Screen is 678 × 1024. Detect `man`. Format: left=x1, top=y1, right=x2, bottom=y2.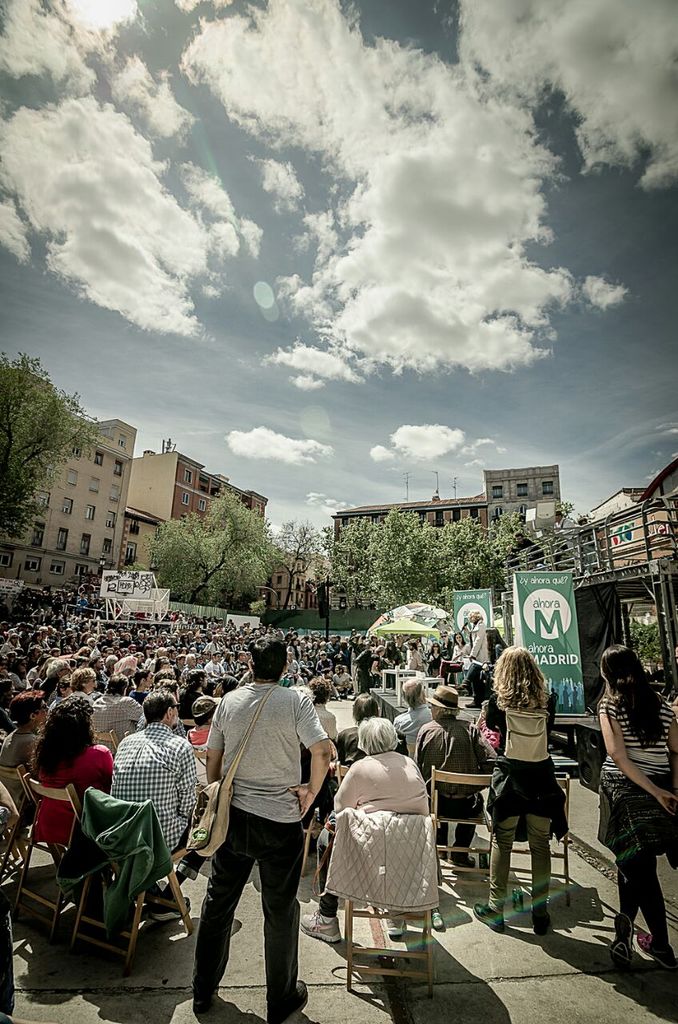
left=106, top=687, right=199, bottom=856.
